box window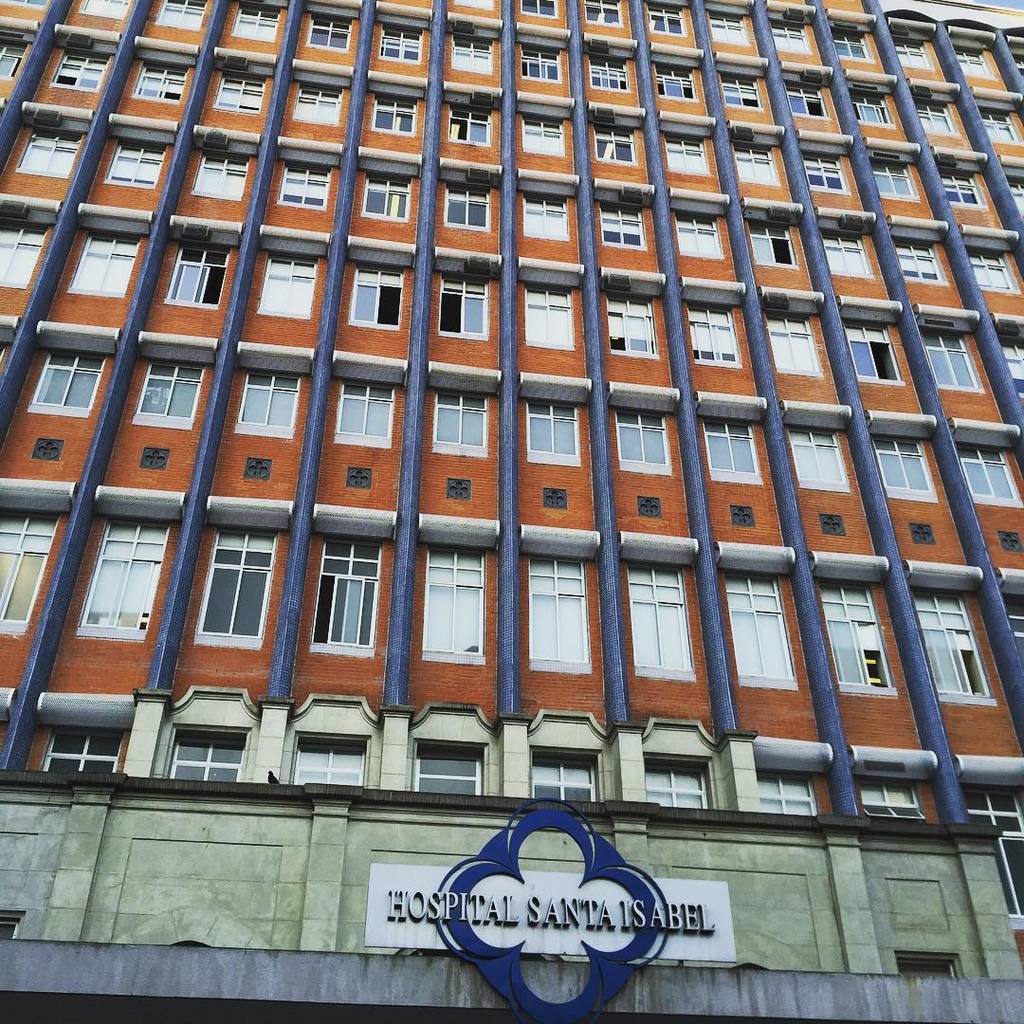
pyautogui.locateOnScreen(704, 419, 754, 483)
